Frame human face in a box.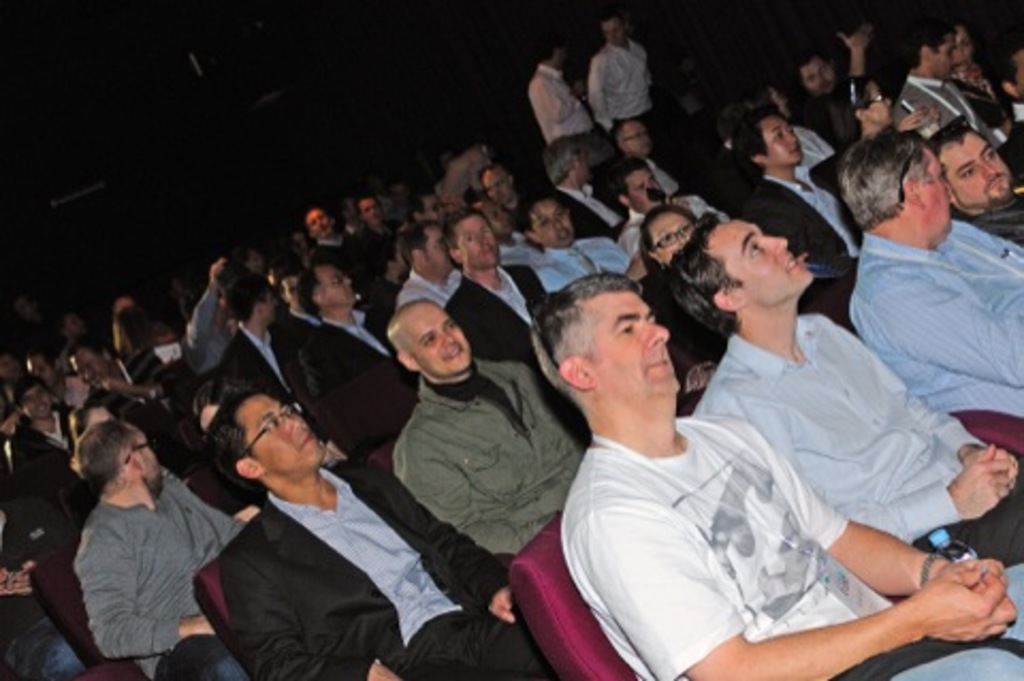
box(70, 354, 100, 386).
